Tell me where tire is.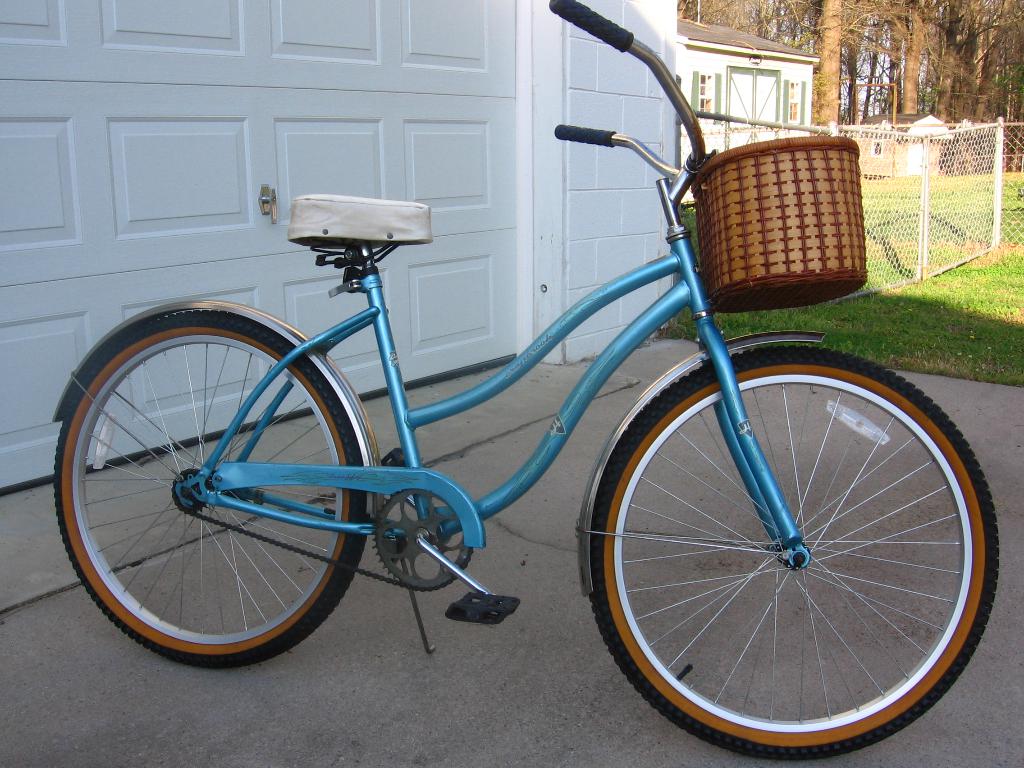
tire is at x1=84 y1=301 x2=371 y2=680.
